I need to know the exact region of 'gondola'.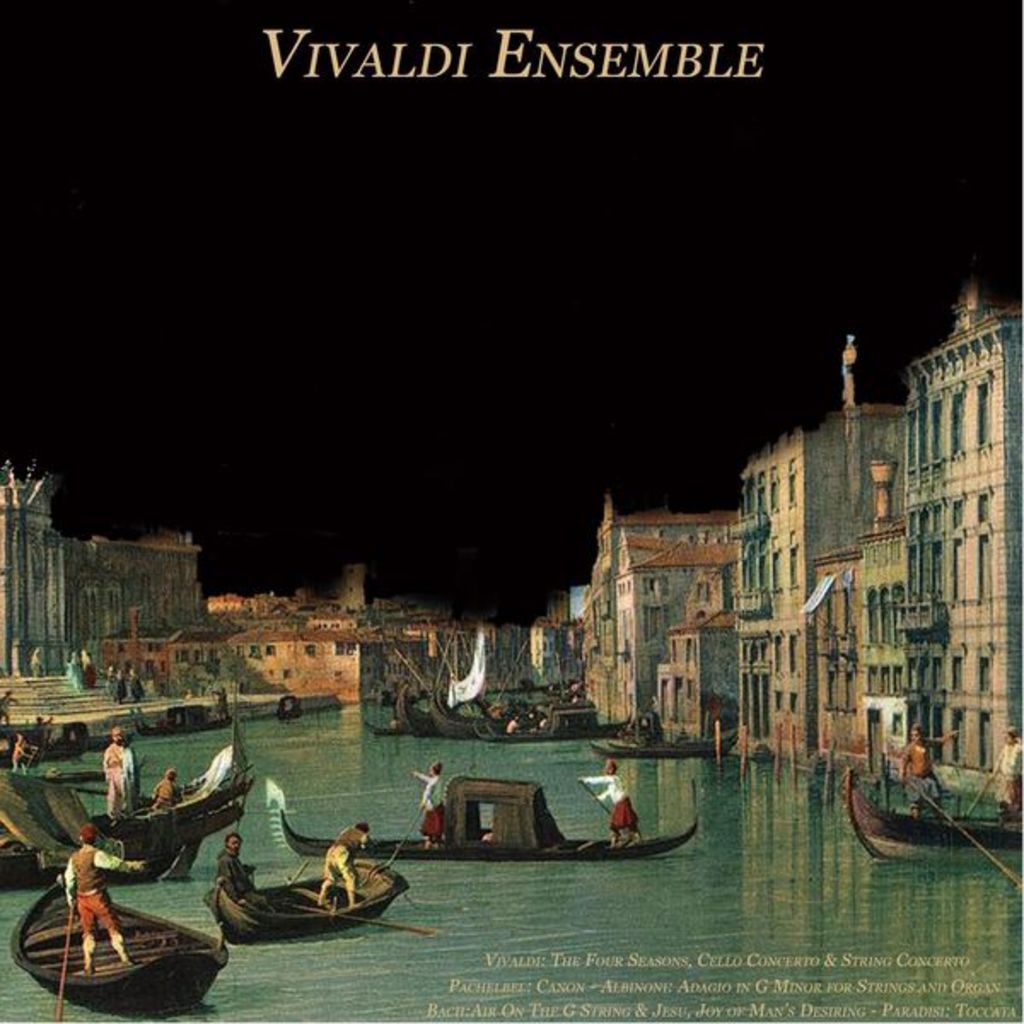
Region: [469,719,638,742].
